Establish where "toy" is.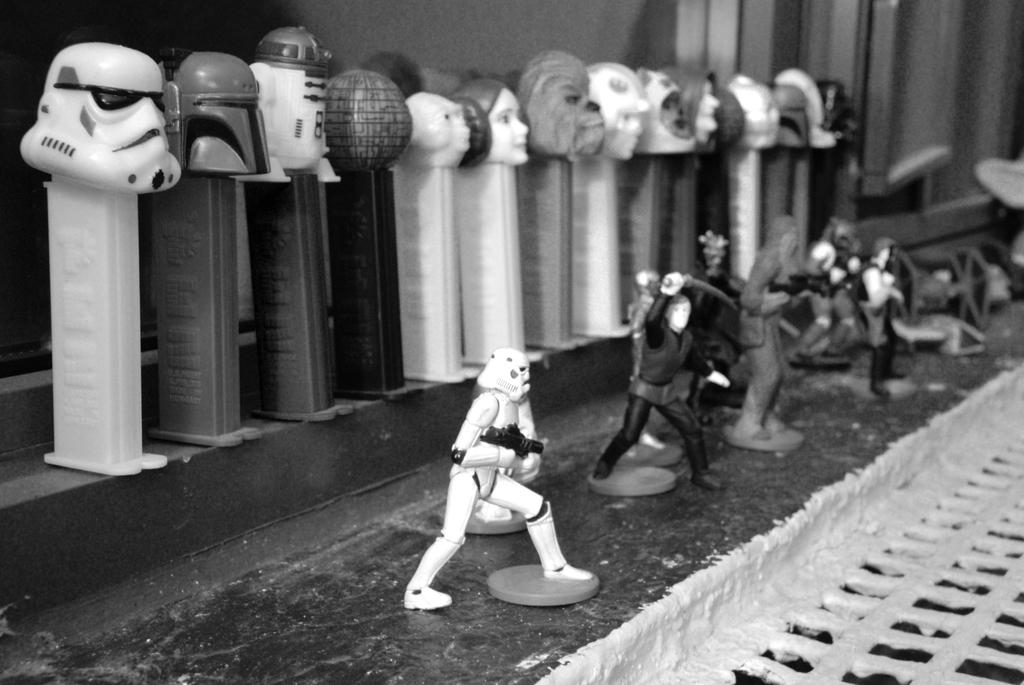
Established at BBox(163, 43, 276, 167).
